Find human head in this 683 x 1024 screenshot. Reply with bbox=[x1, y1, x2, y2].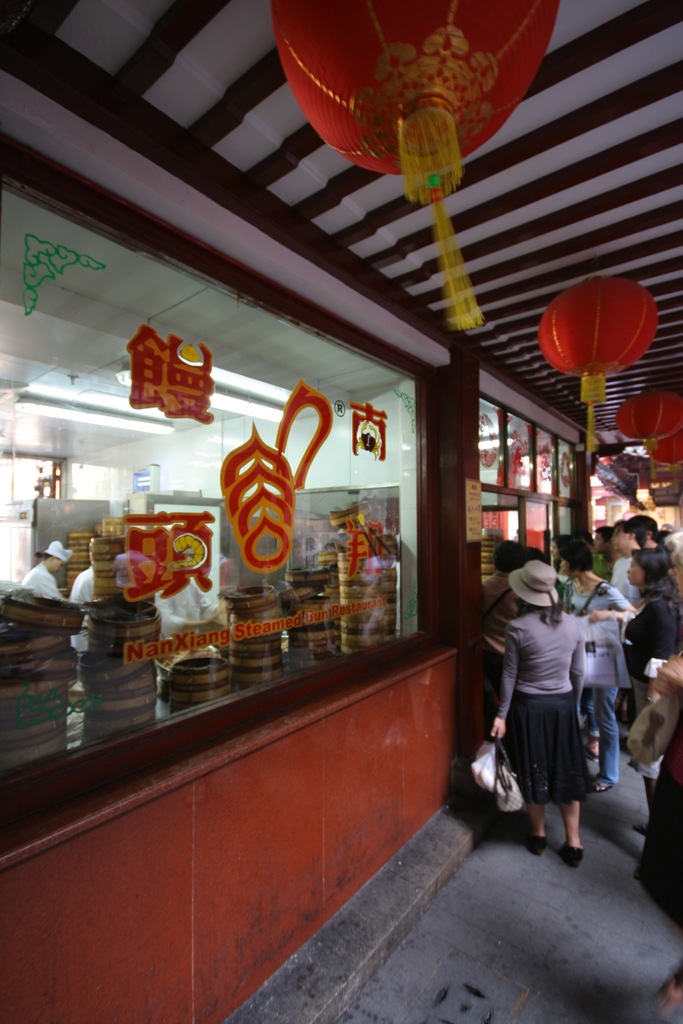
bbox=[590, 525, 611, 547].
